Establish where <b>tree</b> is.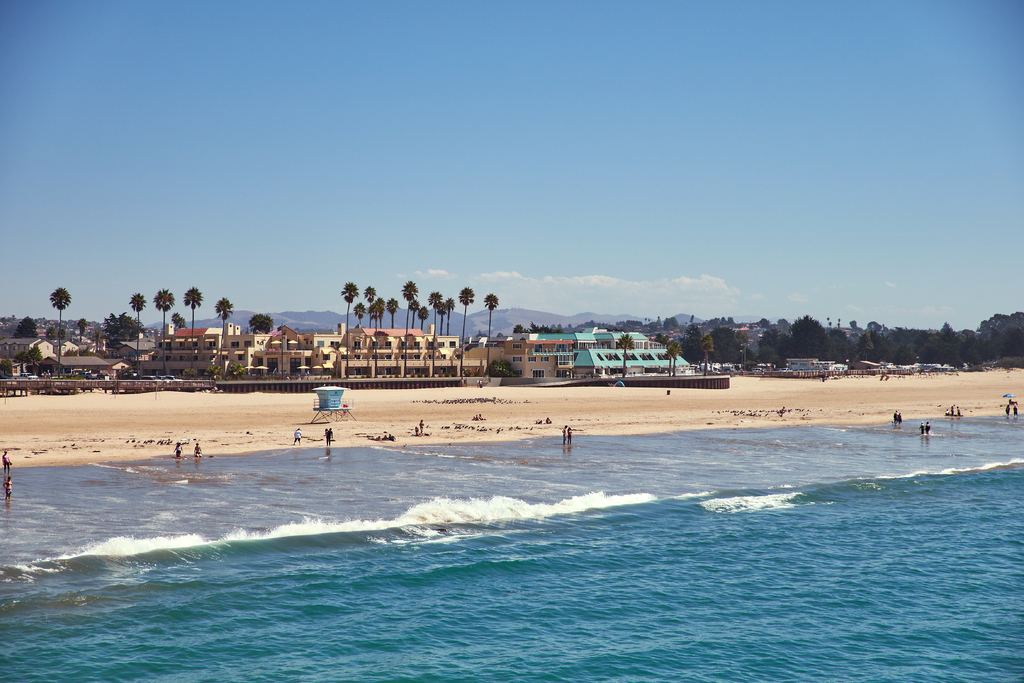
Established at <region>47, 286, 71, 375</region>.
